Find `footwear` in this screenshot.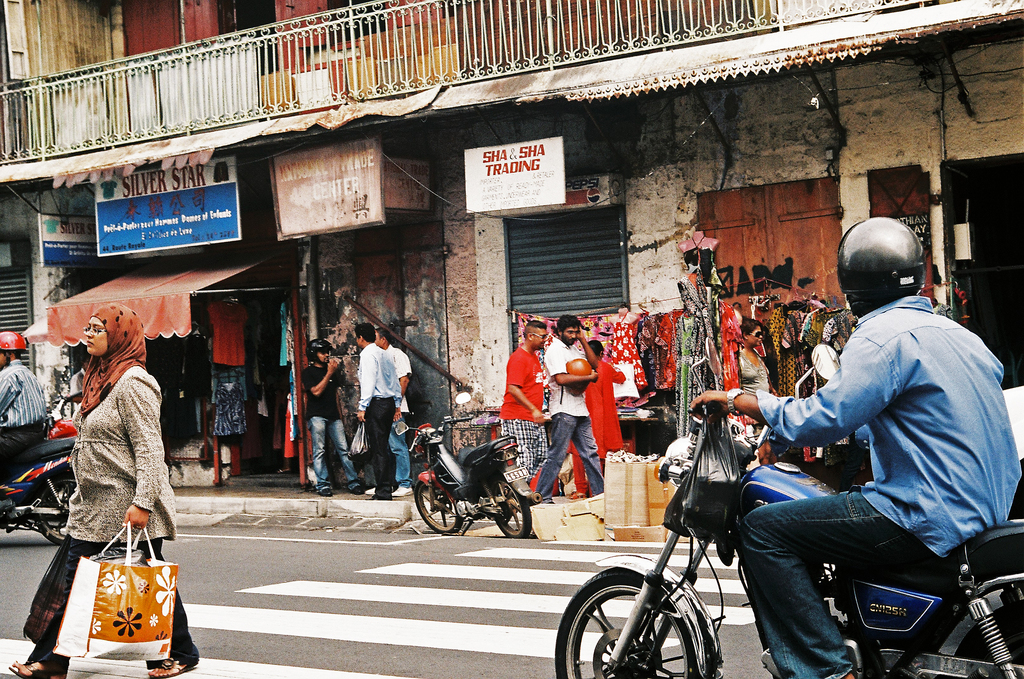
The bounding box for `footwear` is BBox(364, 484, 375, 496).
